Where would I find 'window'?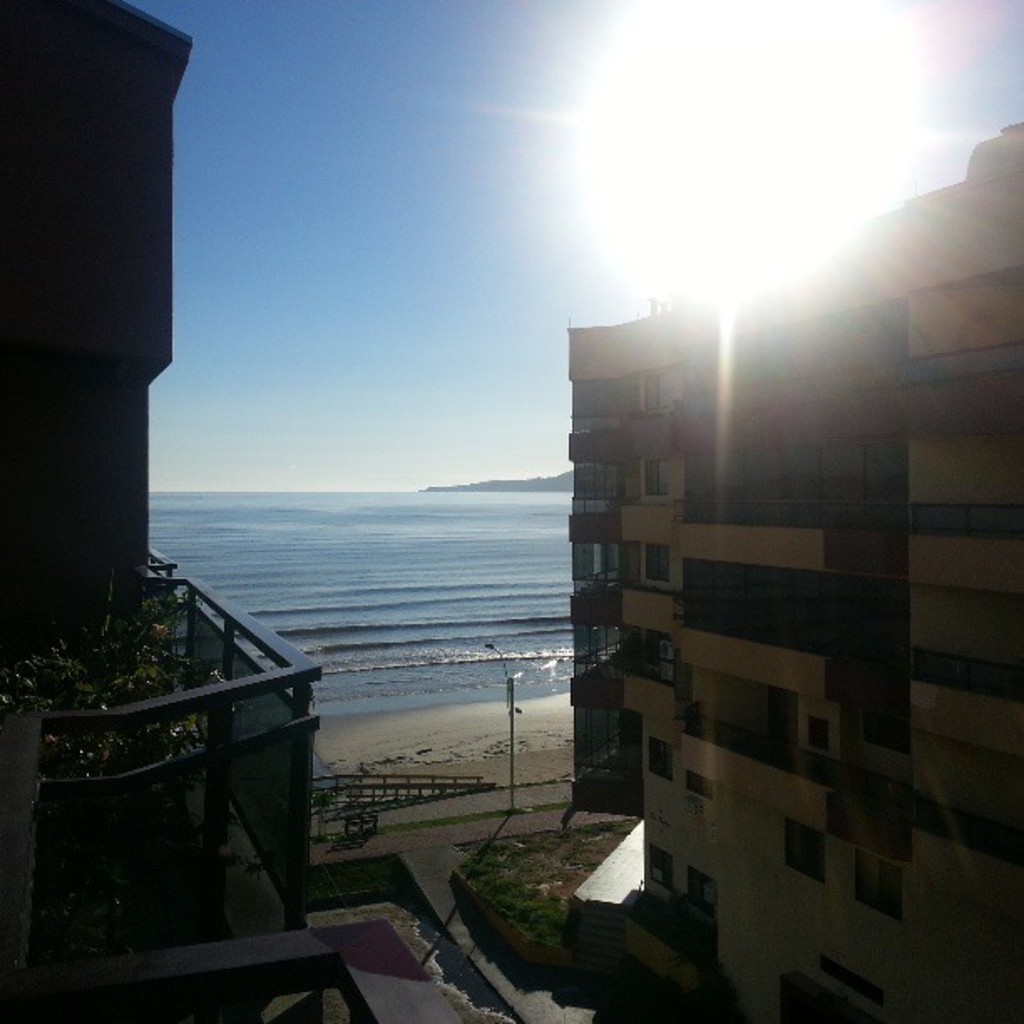
At 686:771:716:795.
